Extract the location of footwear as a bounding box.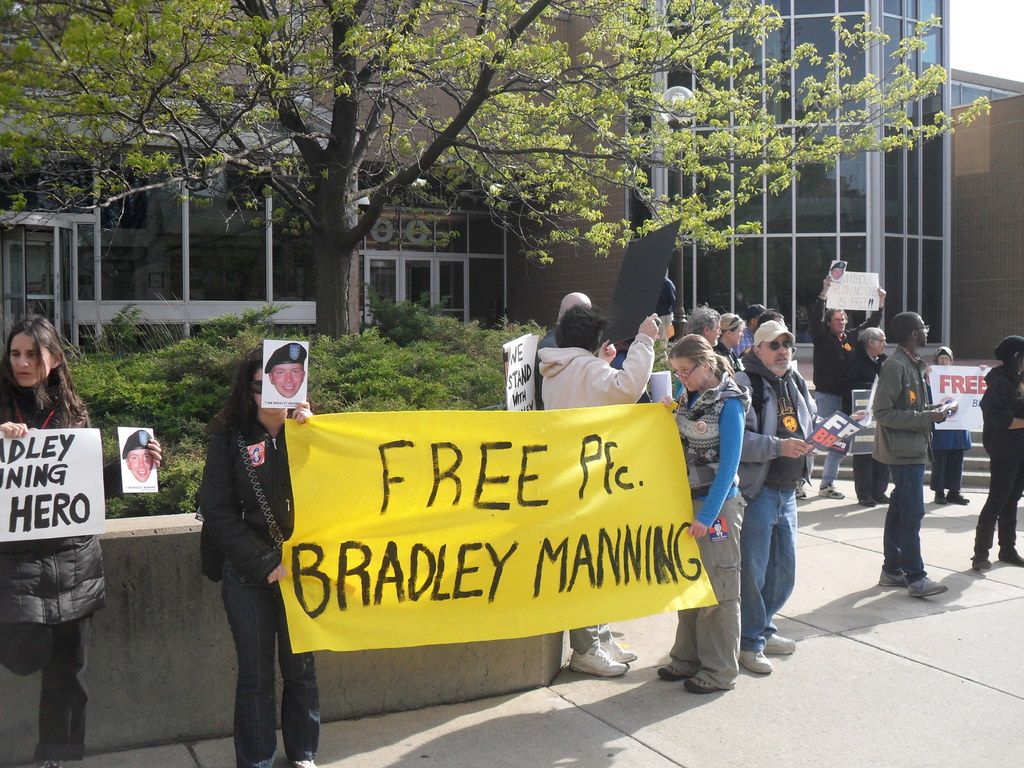
x1=31, y1=759, x2=61, y2=767.
